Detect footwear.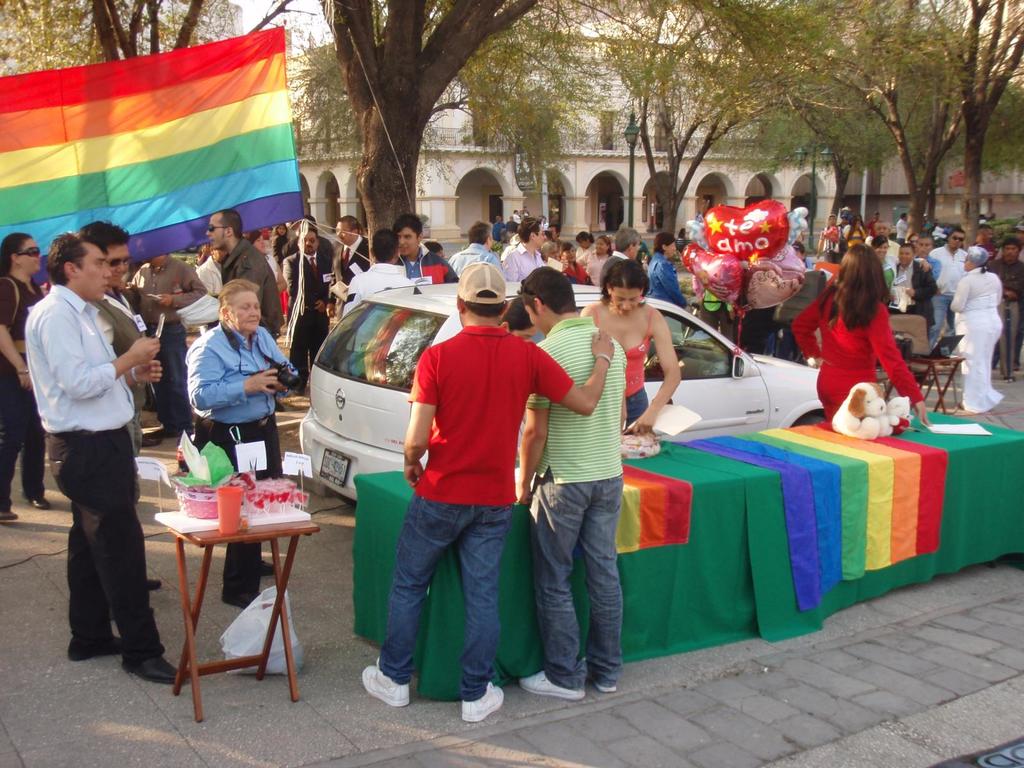
Detected at region(460, 680, 503, 721).
